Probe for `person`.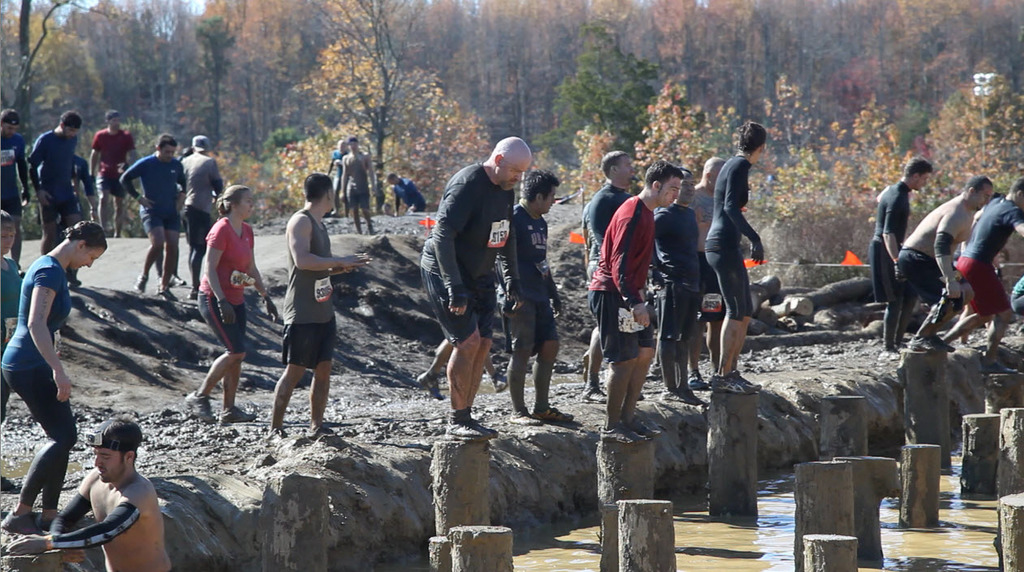
Probe result: (3, 415, 175, 571).
